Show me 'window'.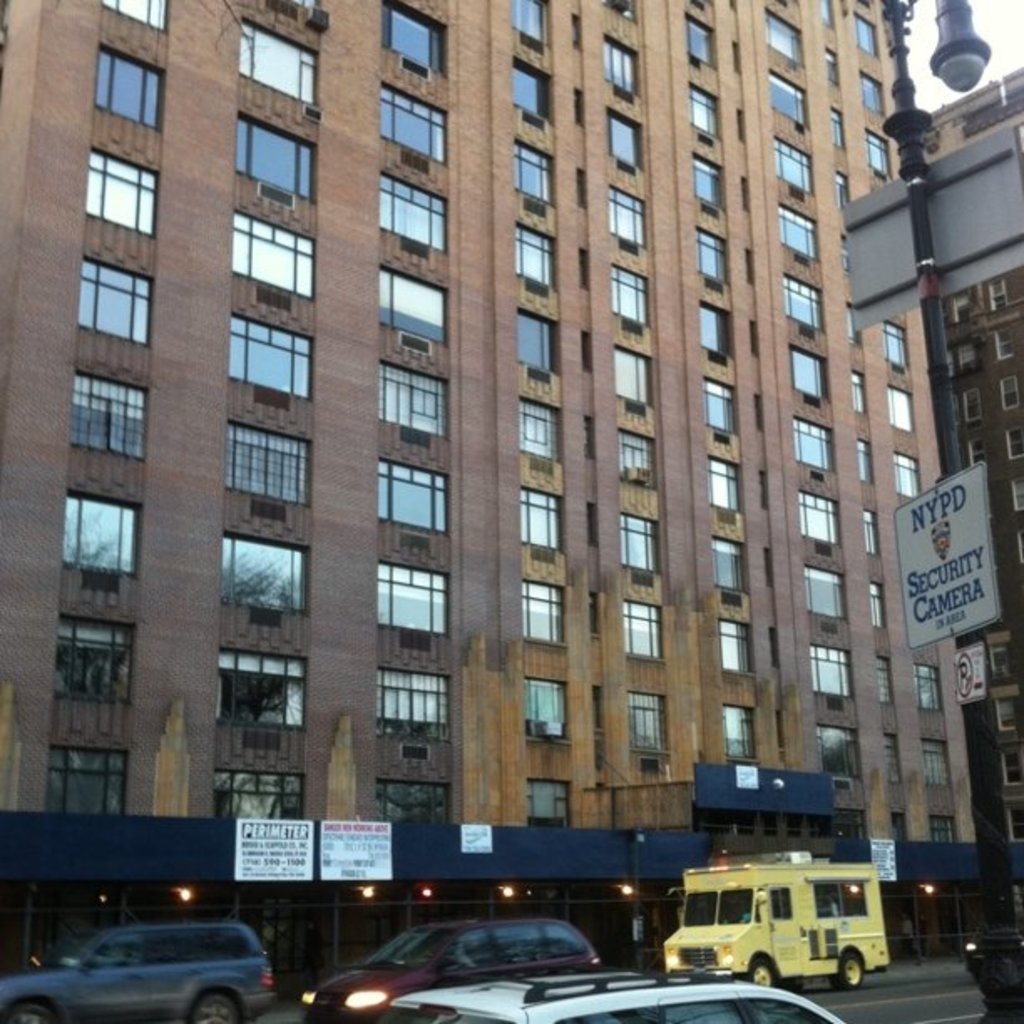
'window' is here: 679:7:716:50.
